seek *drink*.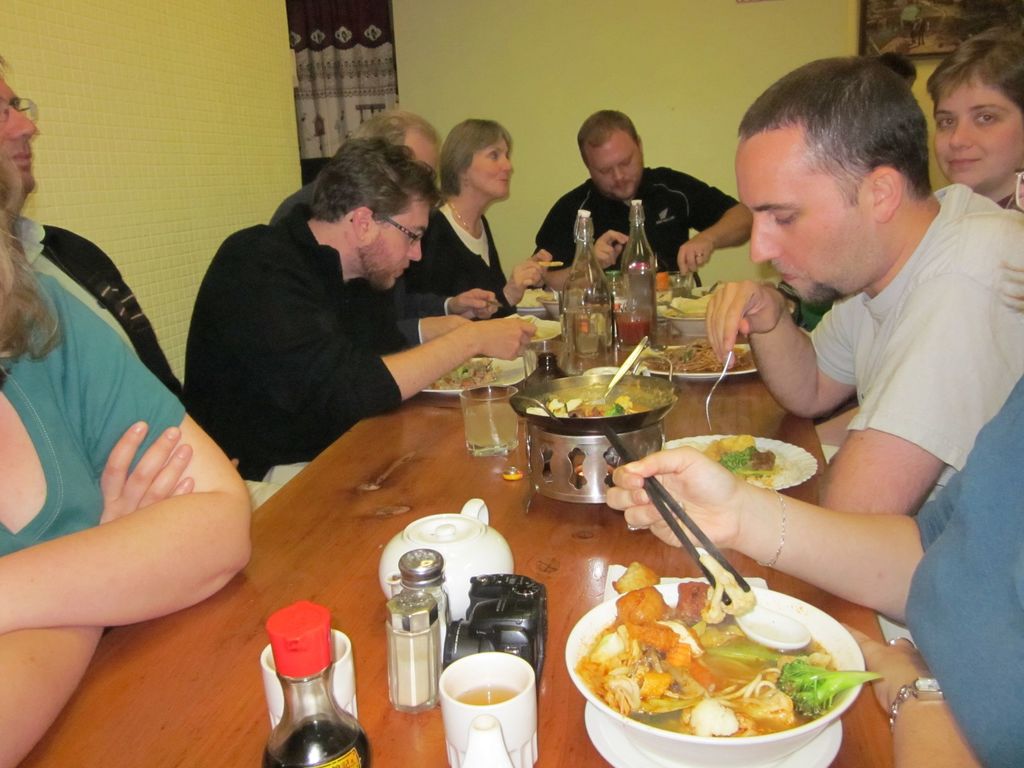
Rect(256, 712, 375, 767).
